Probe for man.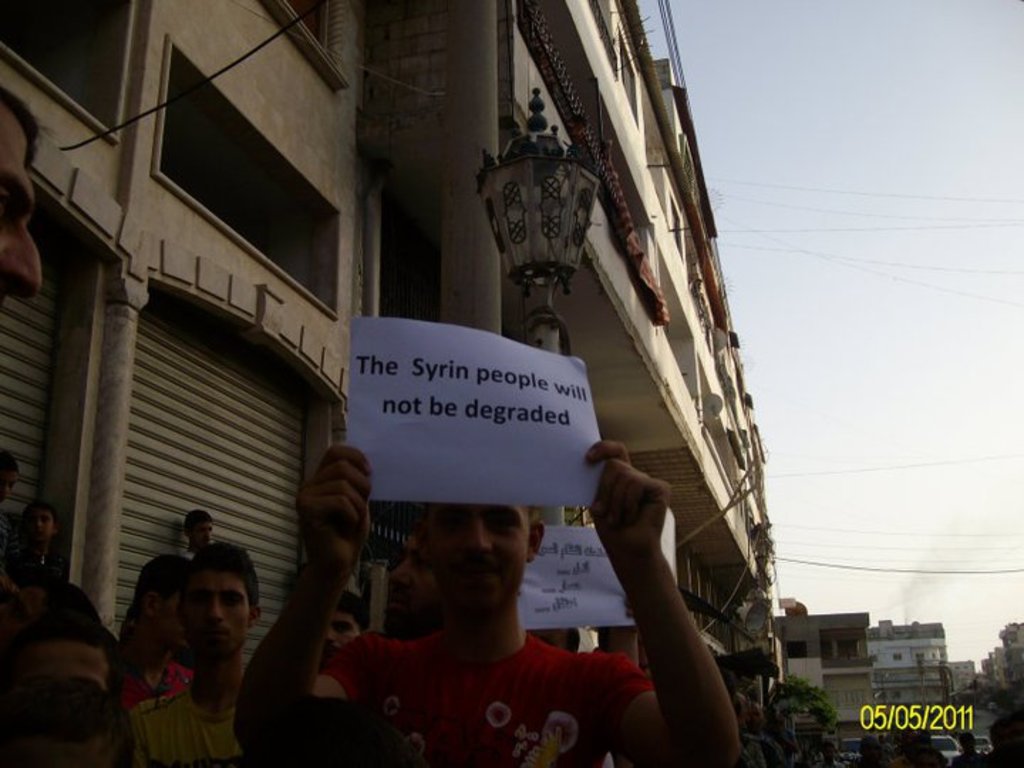
Probe result: region(0, 688, 138, 767).
